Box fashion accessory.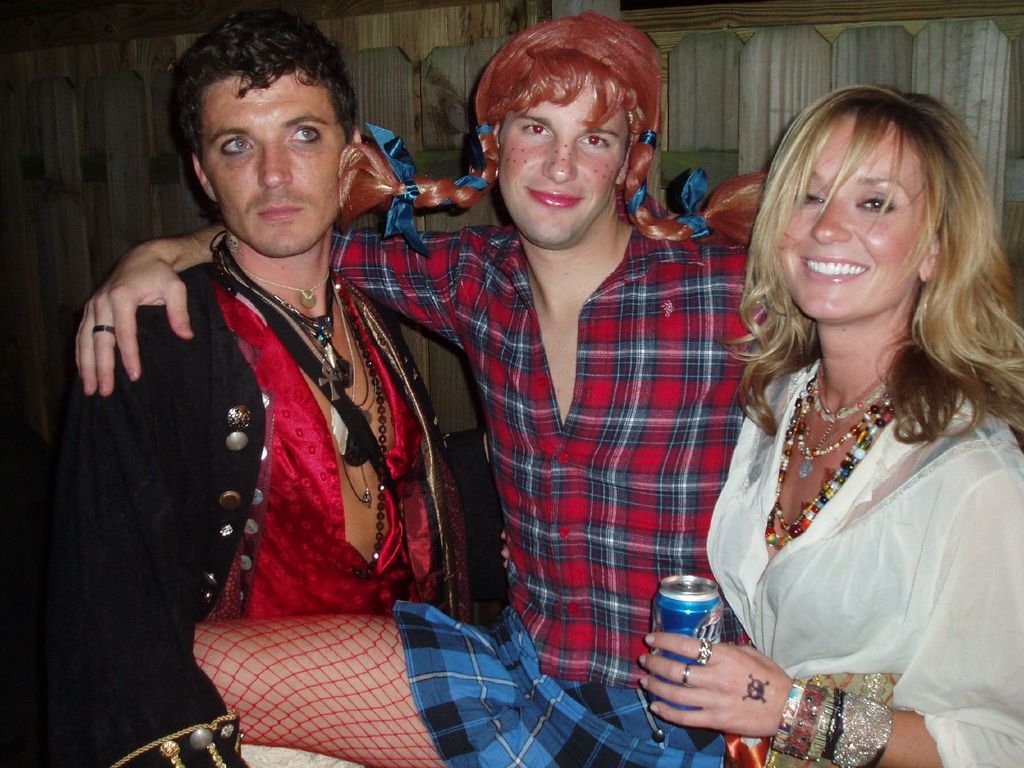
[left=91, top=323, right=117, bottom=337].
